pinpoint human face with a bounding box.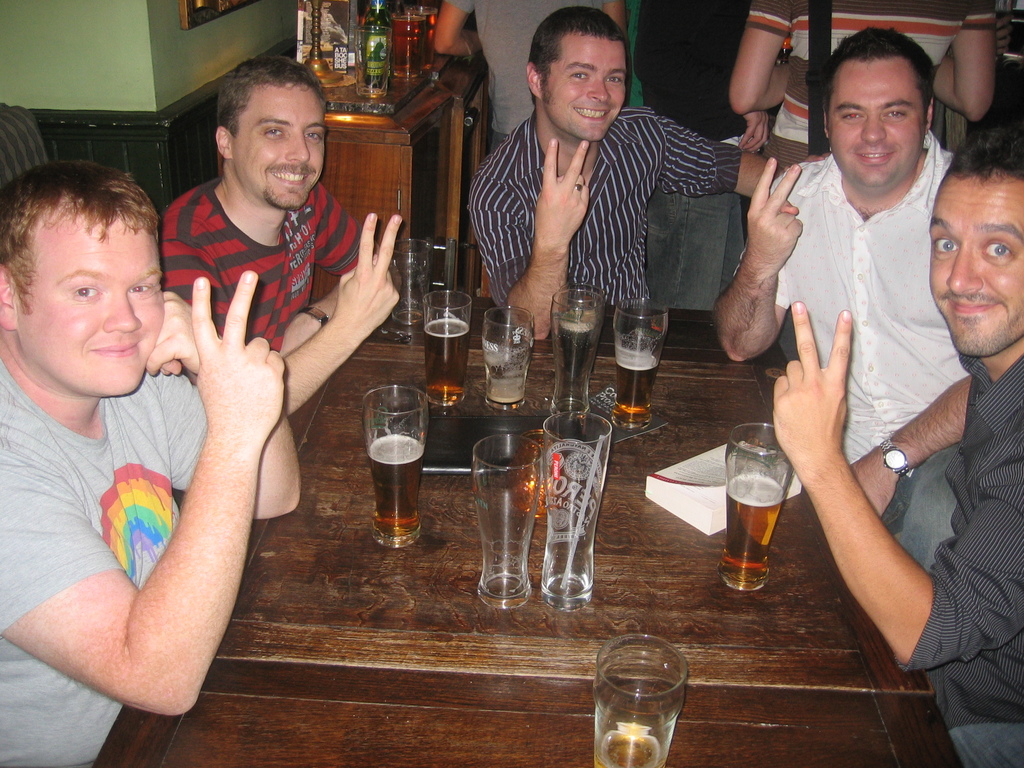
locate(927, 173, 1023, 360).
